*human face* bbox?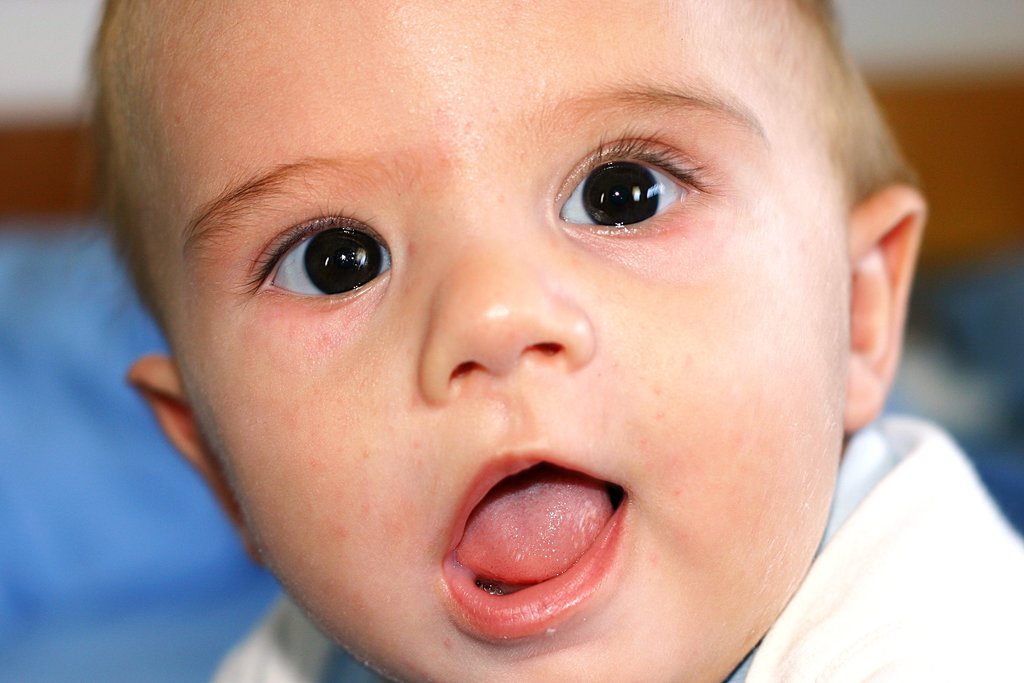
{"left": 121, "top": 0, "right": 860, "bottom": 682}
